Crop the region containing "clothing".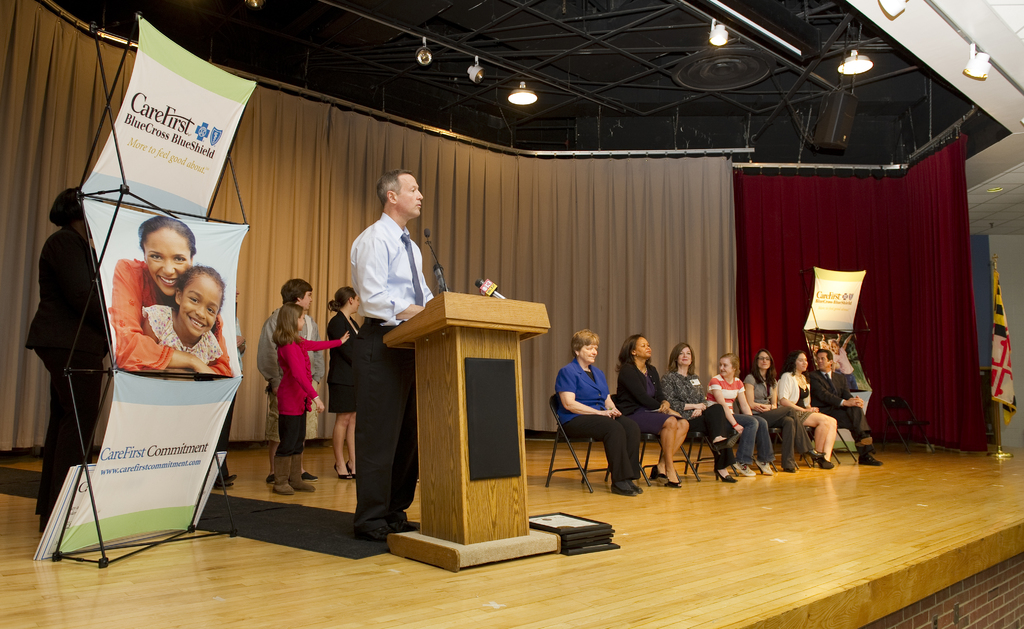
Crop region: l=815, t=369, r=867, b=446.
